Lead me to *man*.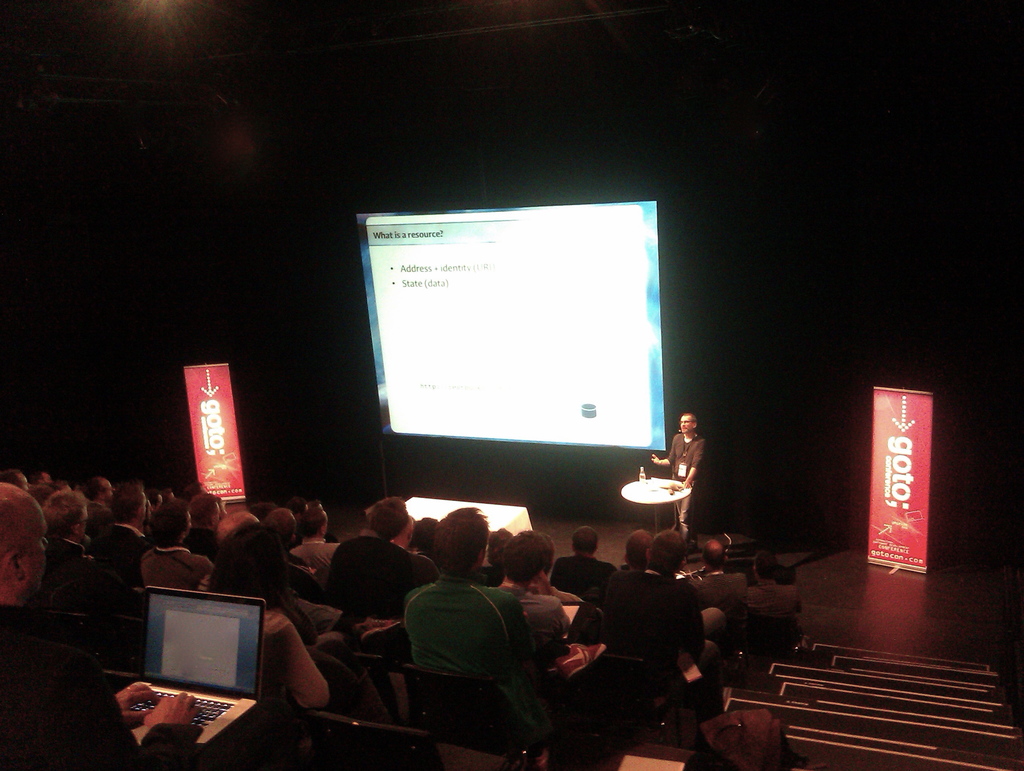
Lead to (636, 530, 710, 674).
